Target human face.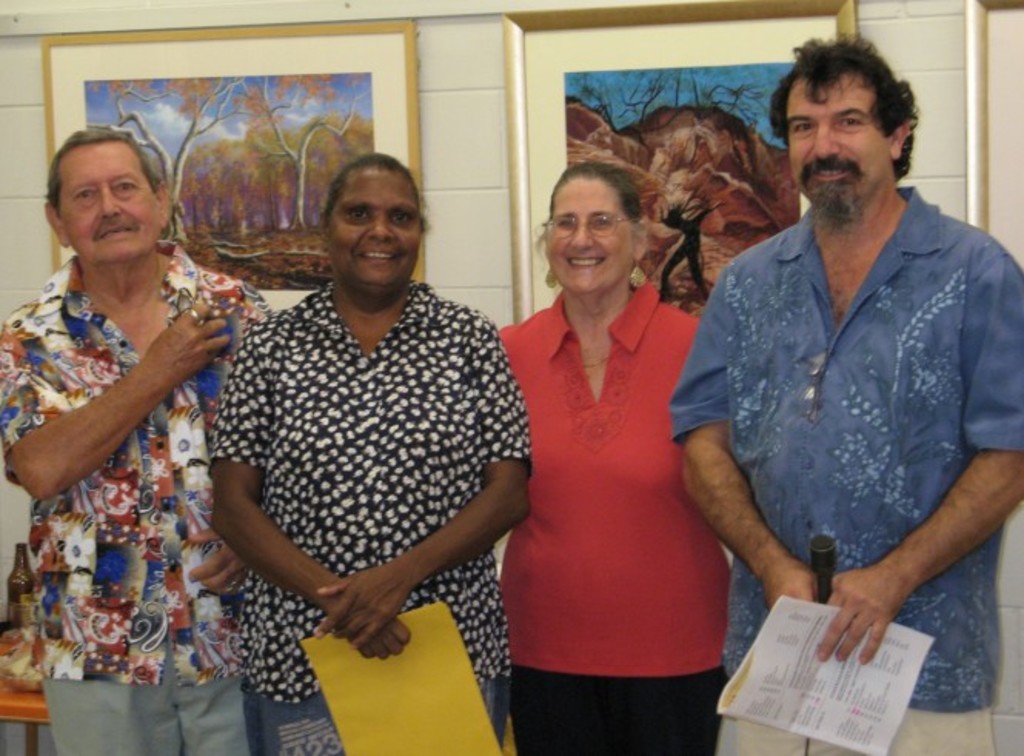
Target region: {"x1": 331, "y1": 165, "x2": 422, "y2": 285}.
